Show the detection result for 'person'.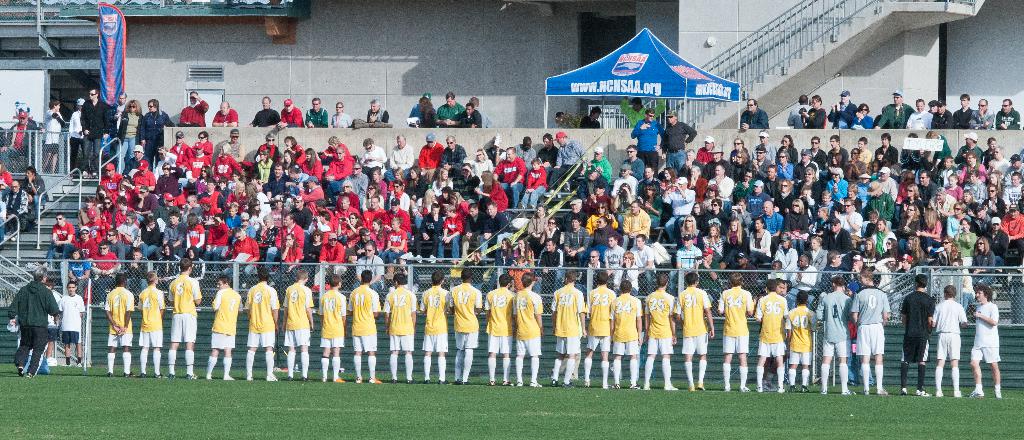
(x1=438, y1=135, x2=465, y2=179).
